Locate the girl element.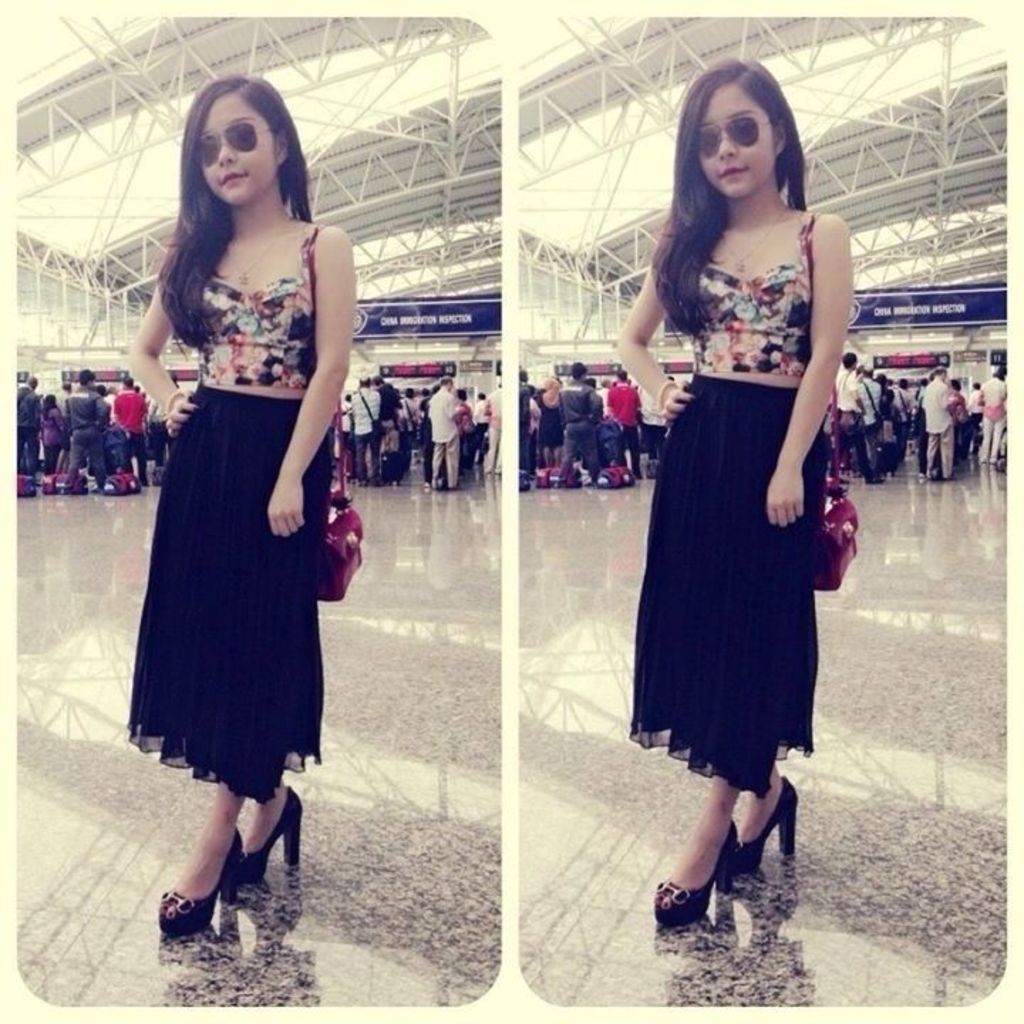
Element bbox: {"left": 125, "top": 80, "right": 354, "bottom": 929}.
